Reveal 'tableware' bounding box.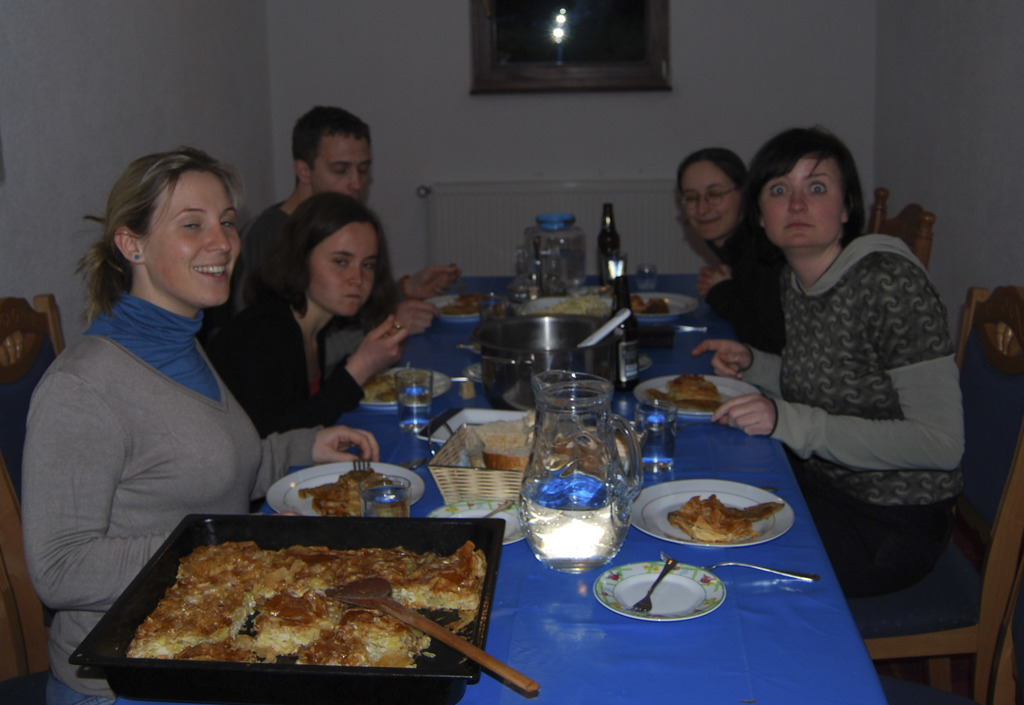
Revealed: [x1=326, y1=572, x2=540, y2=697].
